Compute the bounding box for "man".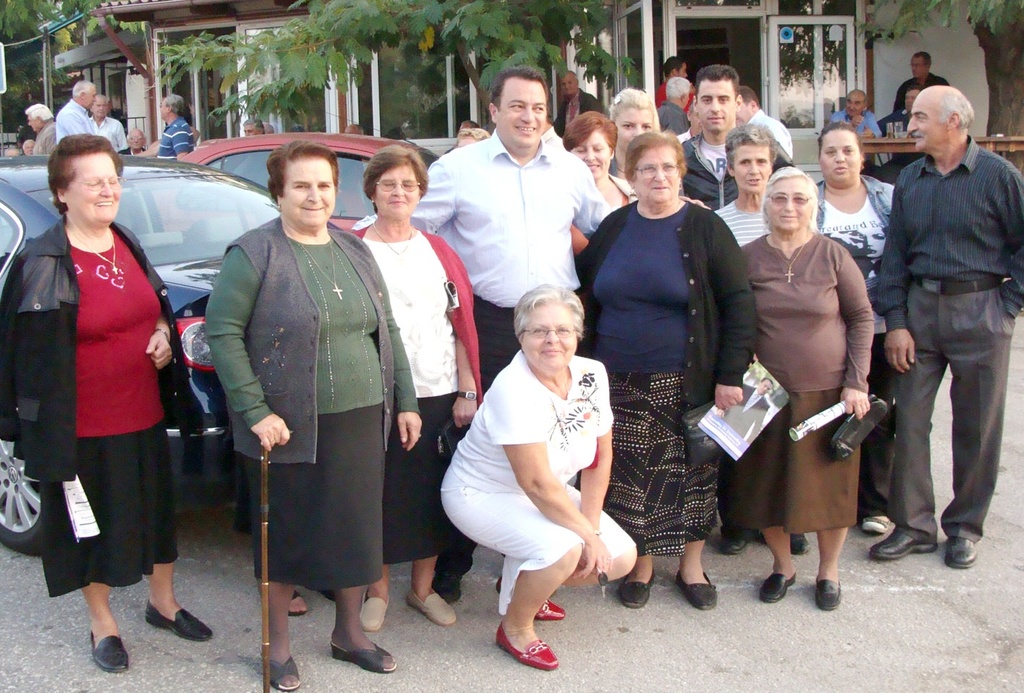
box=[55, 78, 98, 145].
